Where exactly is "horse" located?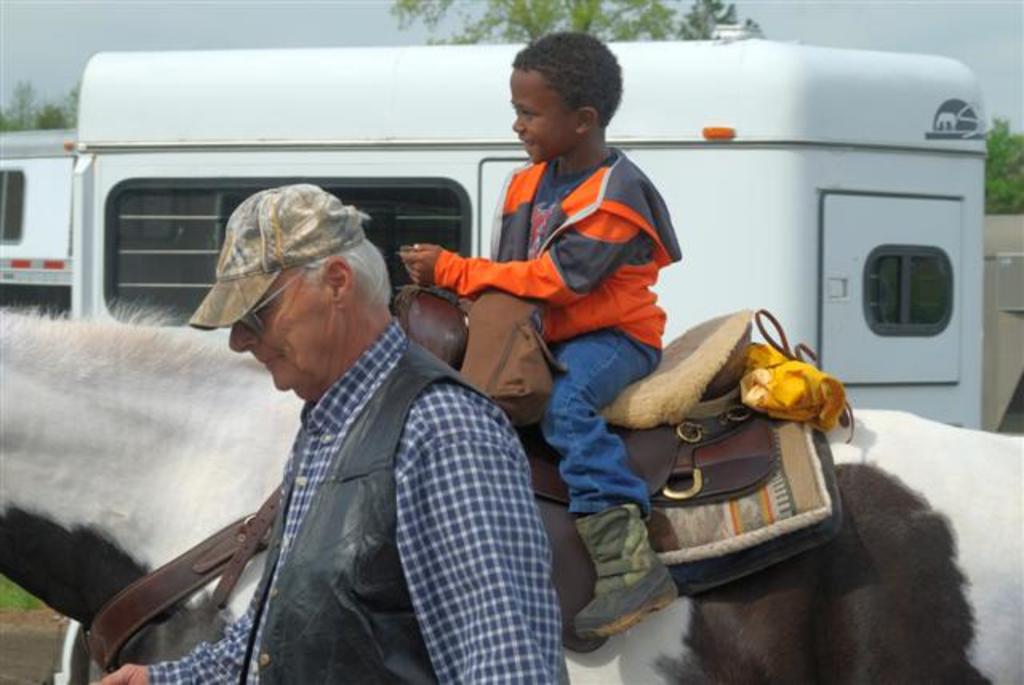
Its bounding box is bbox=(0, 298, 1022, 683).
